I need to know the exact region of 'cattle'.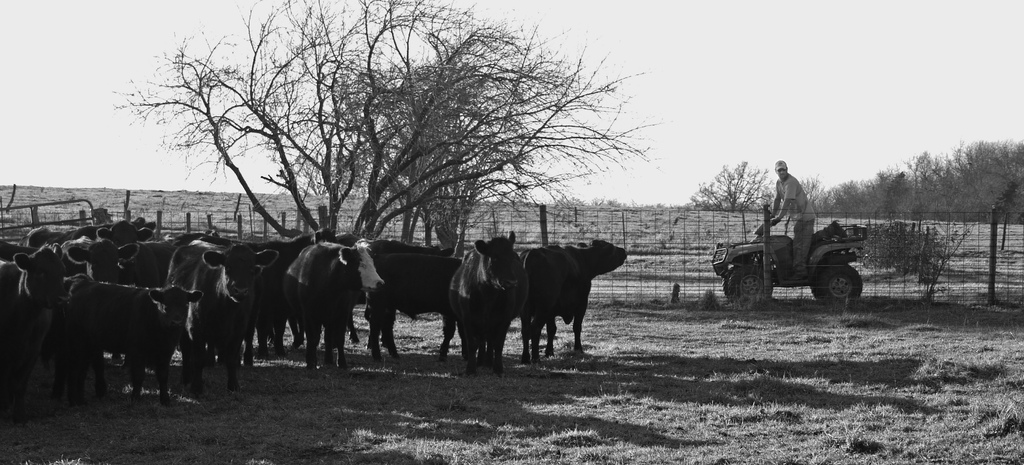
Region: BBox(365, 238, 452, 255).
